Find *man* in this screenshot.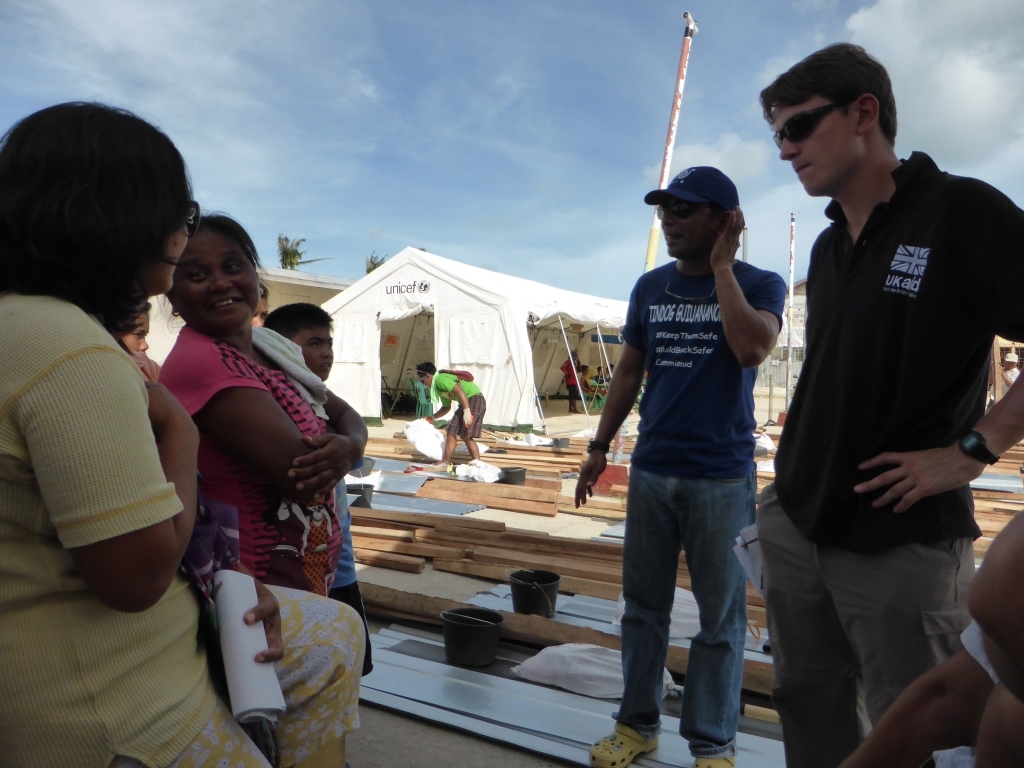
The bounding box for *man* is [left=564, top=162, right=784, bottom=766].
